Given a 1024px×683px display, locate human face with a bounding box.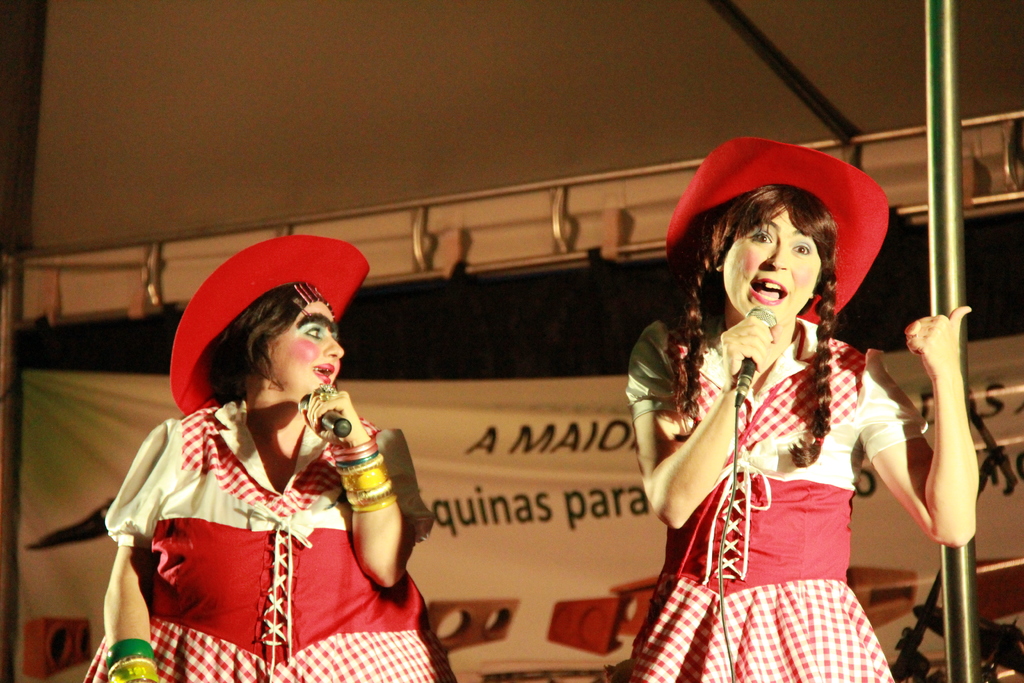
Located: bbox=[209, 278, 346, 416].
